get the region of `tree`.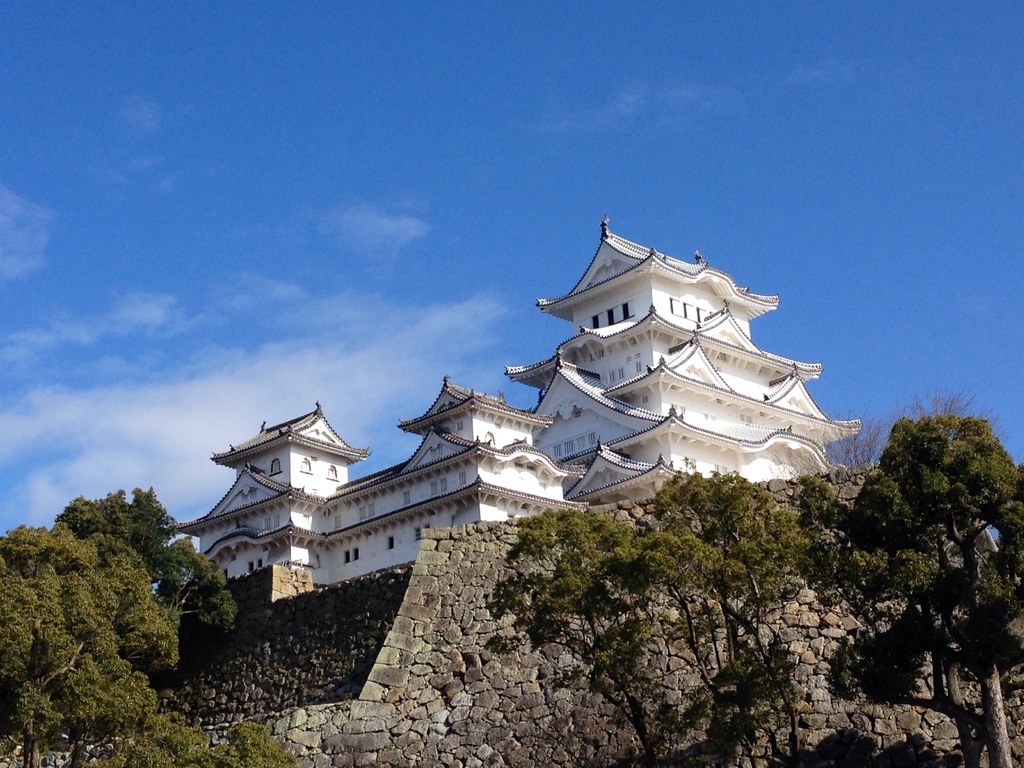
x1=790 y1=422 x2=1023 y2=767.
